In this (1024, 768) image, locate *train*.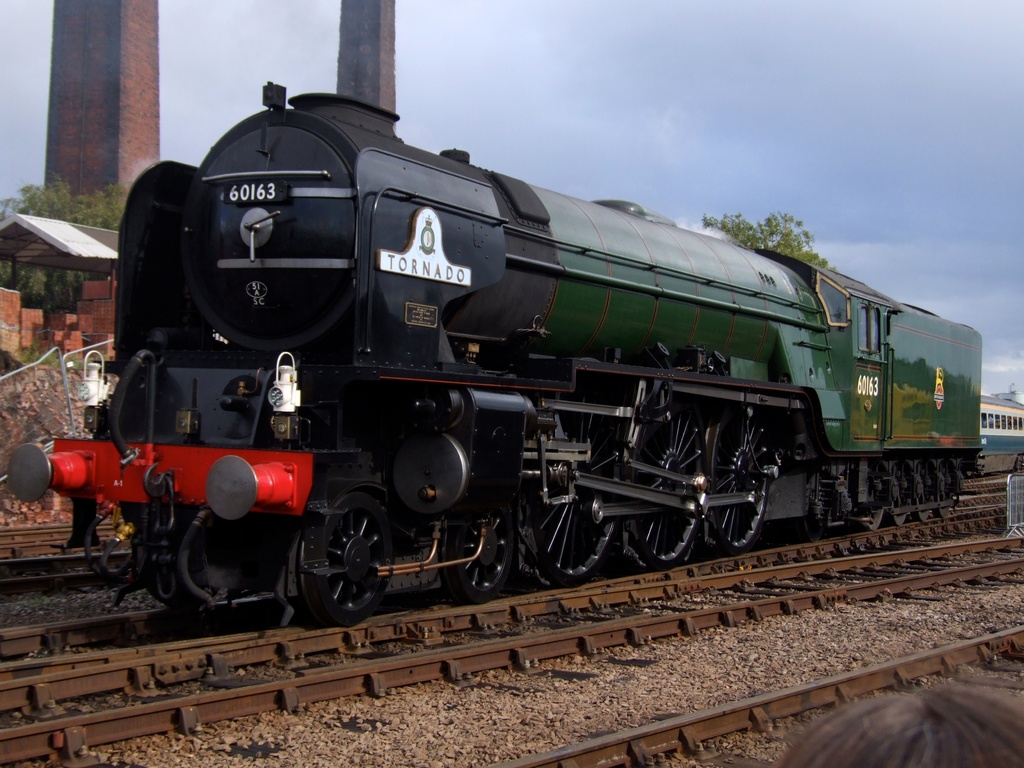
Bounding box: box=[982, 398, 1023, 470].
